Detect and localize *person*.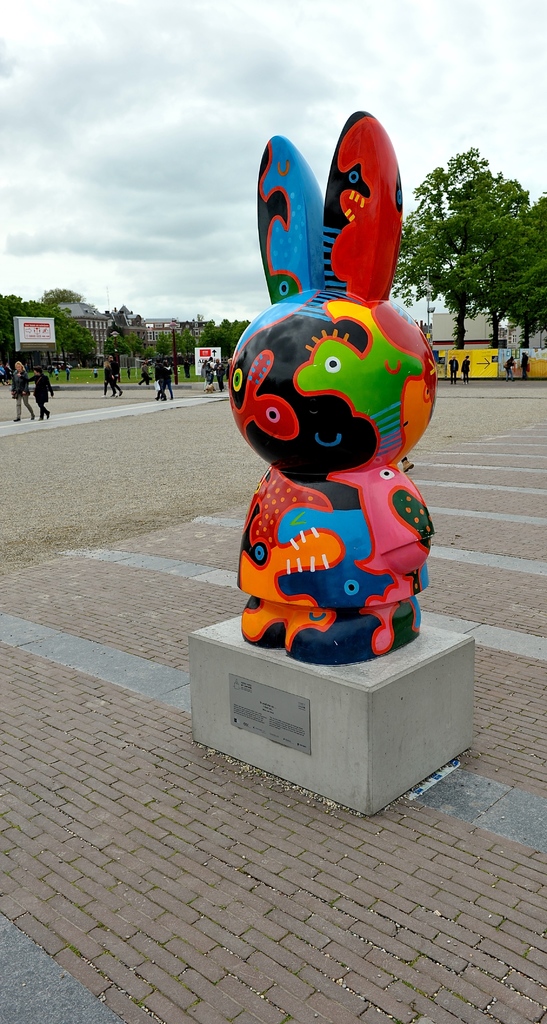
Localized at <region>448, 354, 464, 389</region>.
